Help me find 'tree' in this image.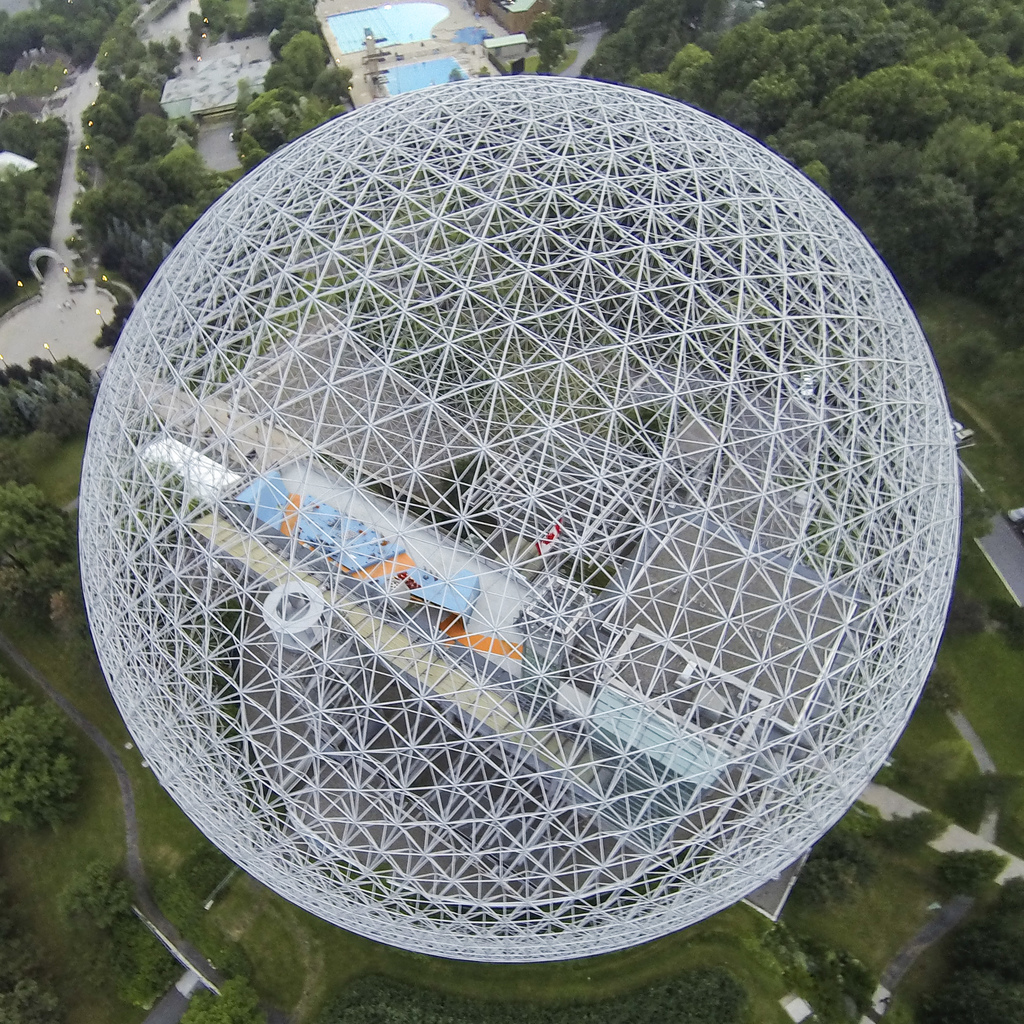
Found it: bbox=(997, 291, 1023, 356).
